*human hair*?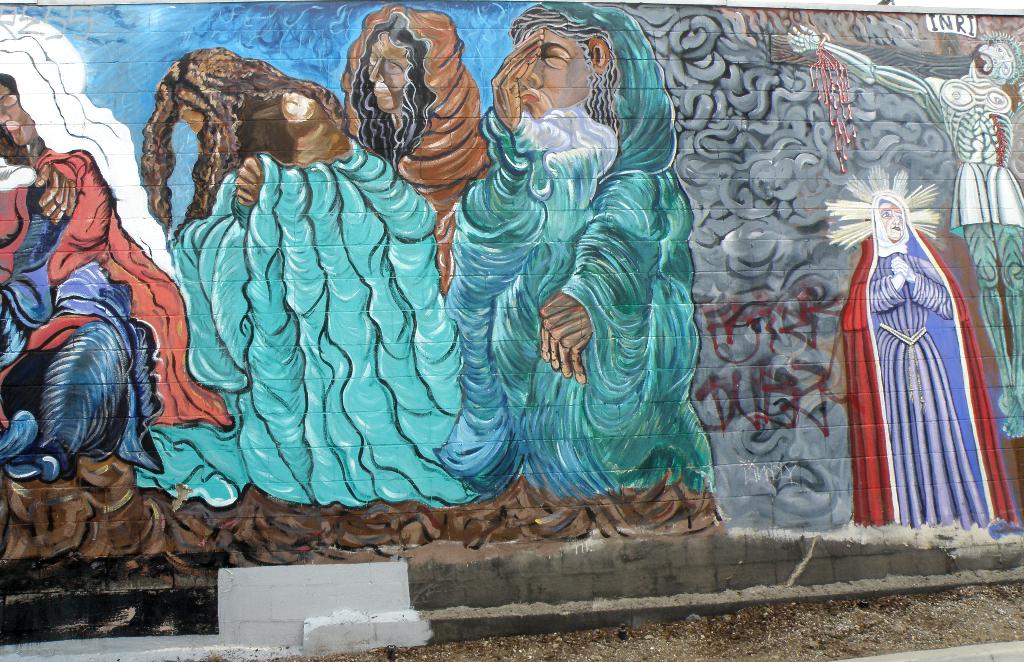
[x1=350, y1=10, x2=438, y2=168]
